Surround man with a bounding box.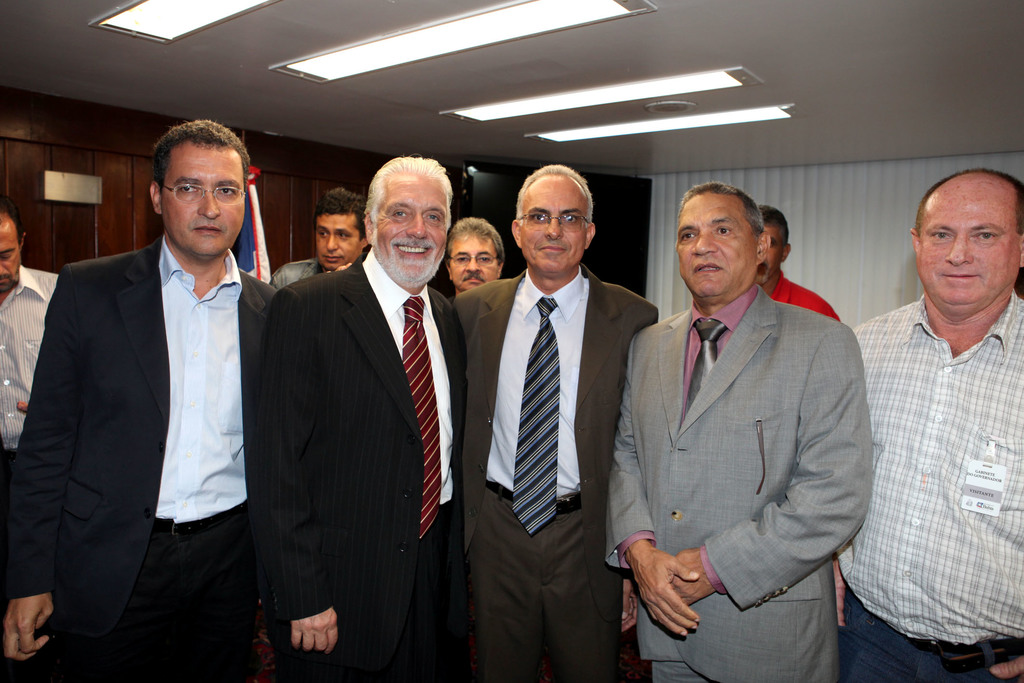
bbox(451, 163, 662, 682).
